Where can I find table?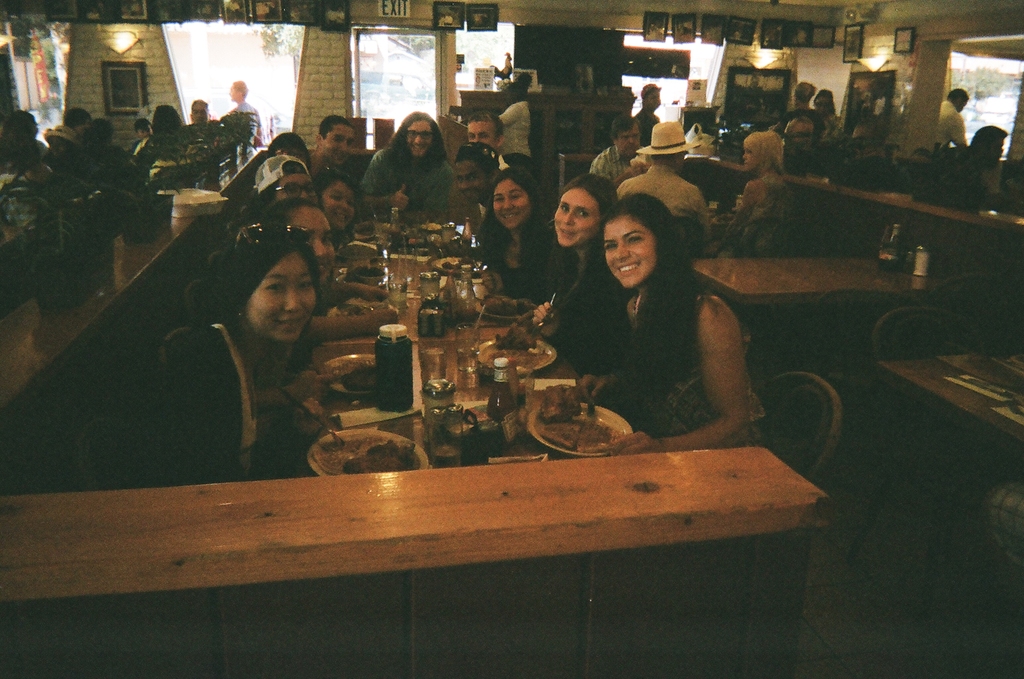
You can find it at [690, 252, 938, 365].
